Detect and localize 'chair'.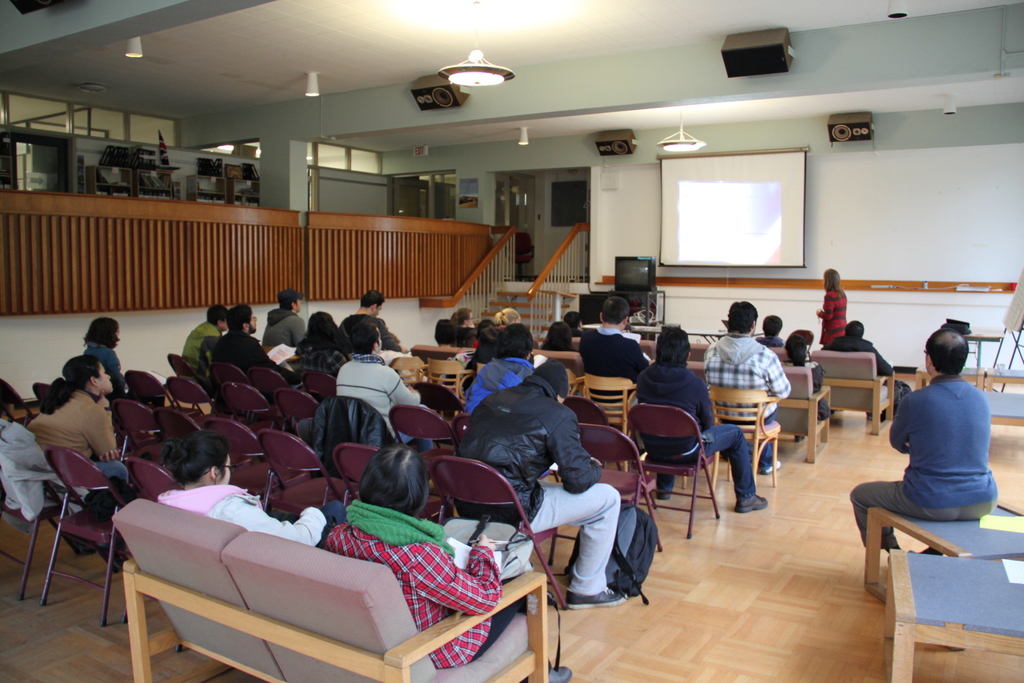
Localized at <region>387, 407, 461, 450</region>.
